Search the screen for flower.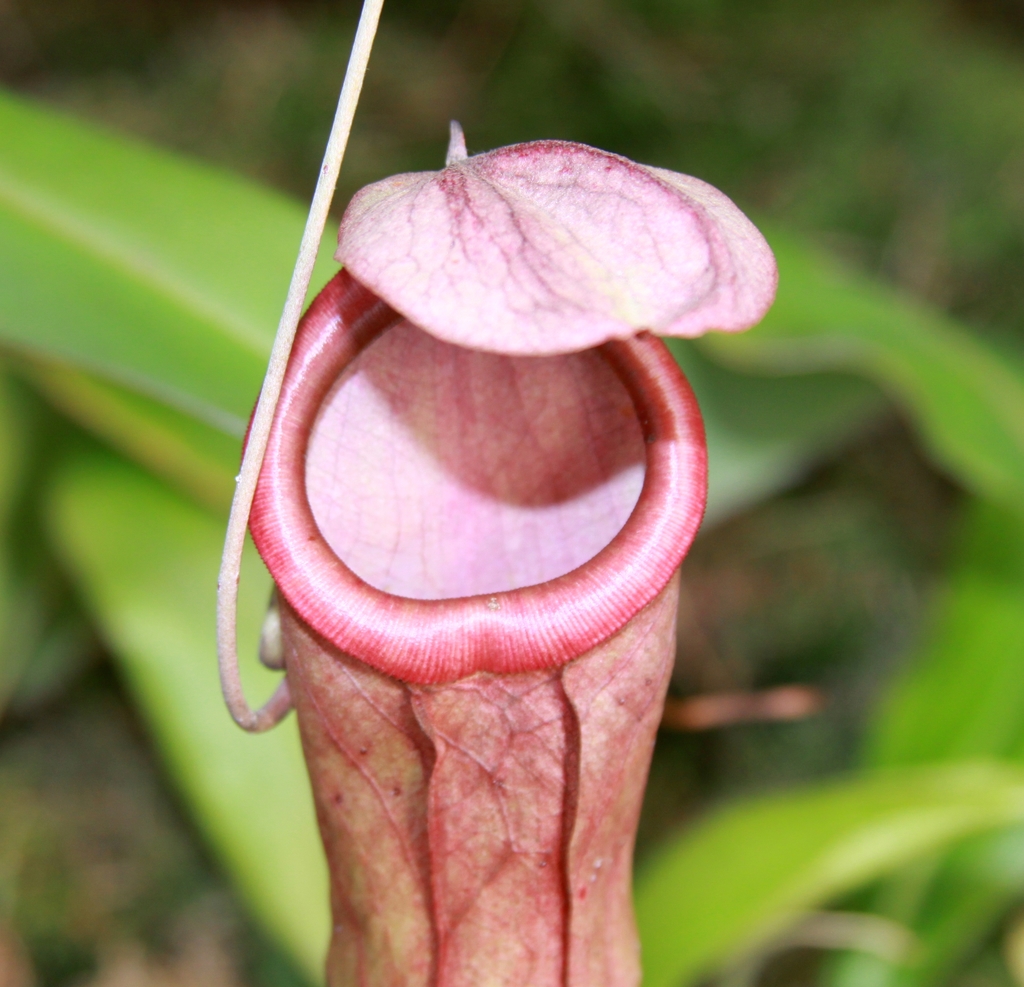
Found at 184 80 769 867.
